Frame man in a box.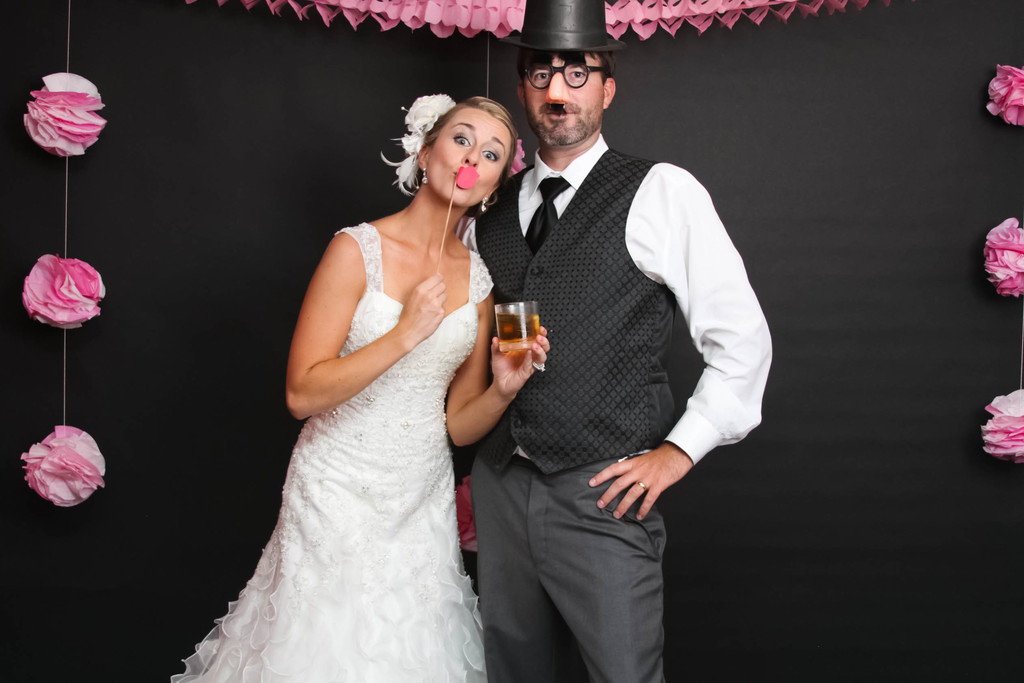
{"left": 469, "top": 21, "right": 771, "bottom": 677}.
